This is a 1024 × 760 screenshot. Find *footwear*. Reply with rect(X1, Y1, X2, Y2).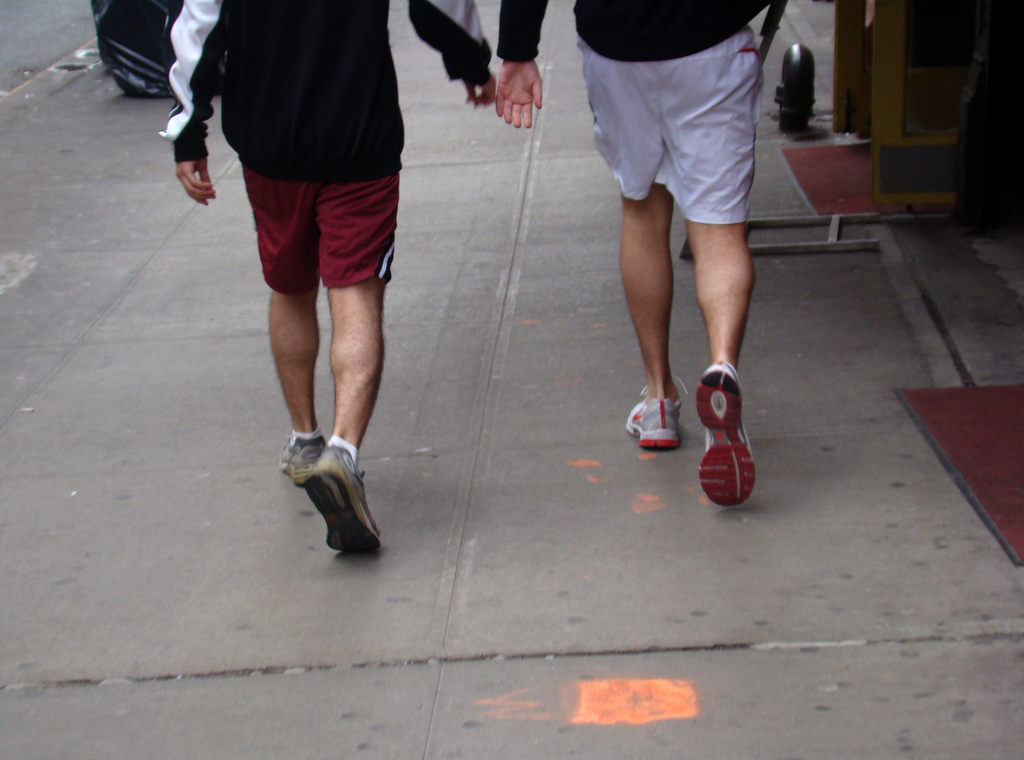
rect(289, 430, 379, 550).
